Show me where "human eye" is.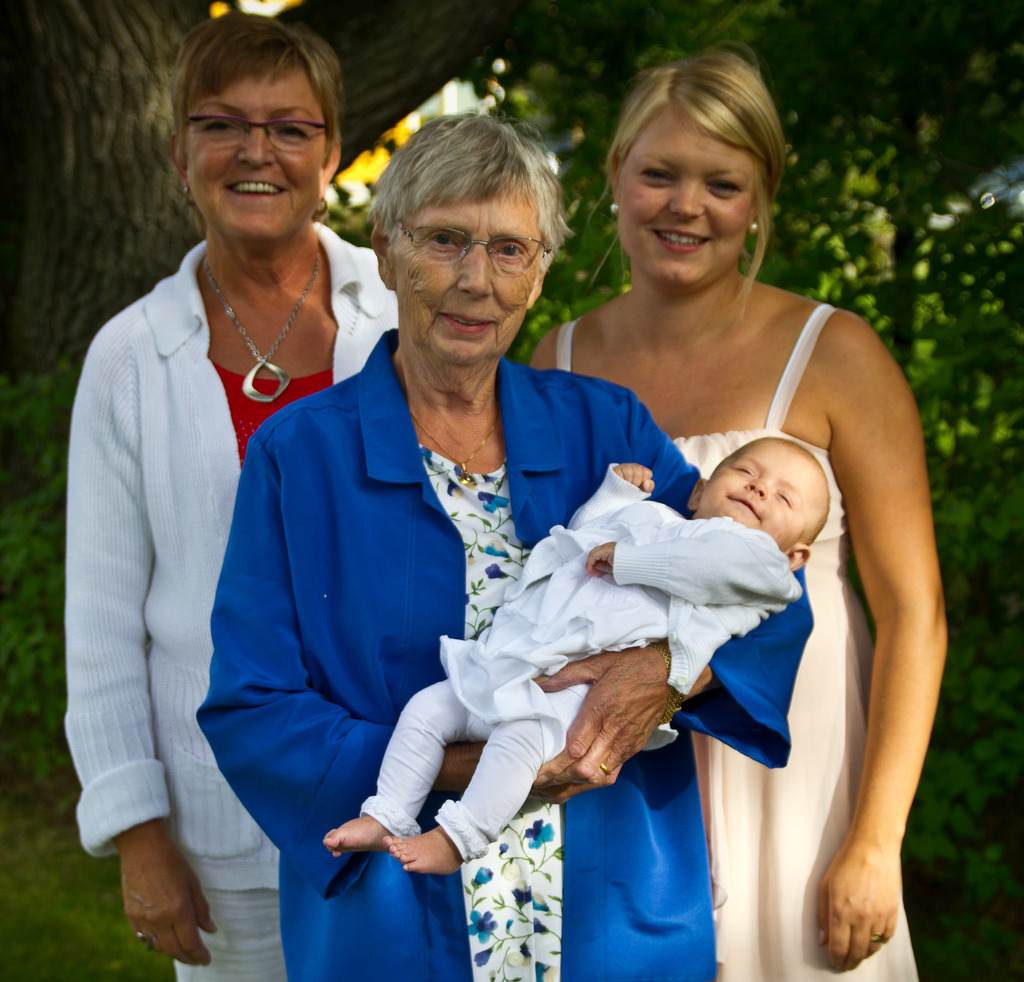
"human eye" is at 419:229:461:252.
